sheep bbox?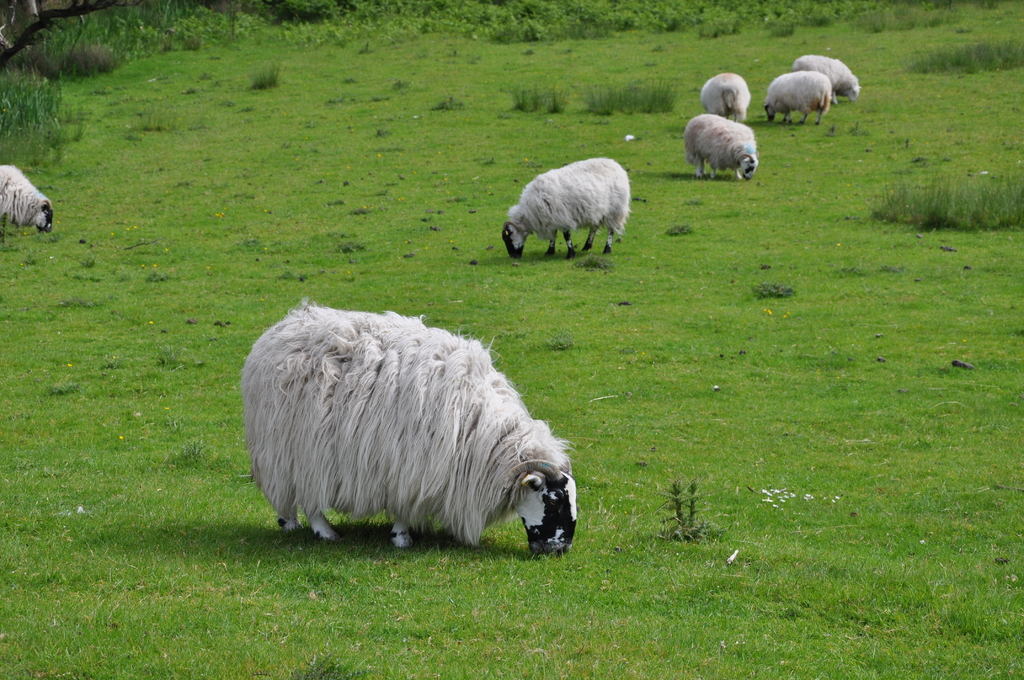
box=[240, 300, 577, 560]
